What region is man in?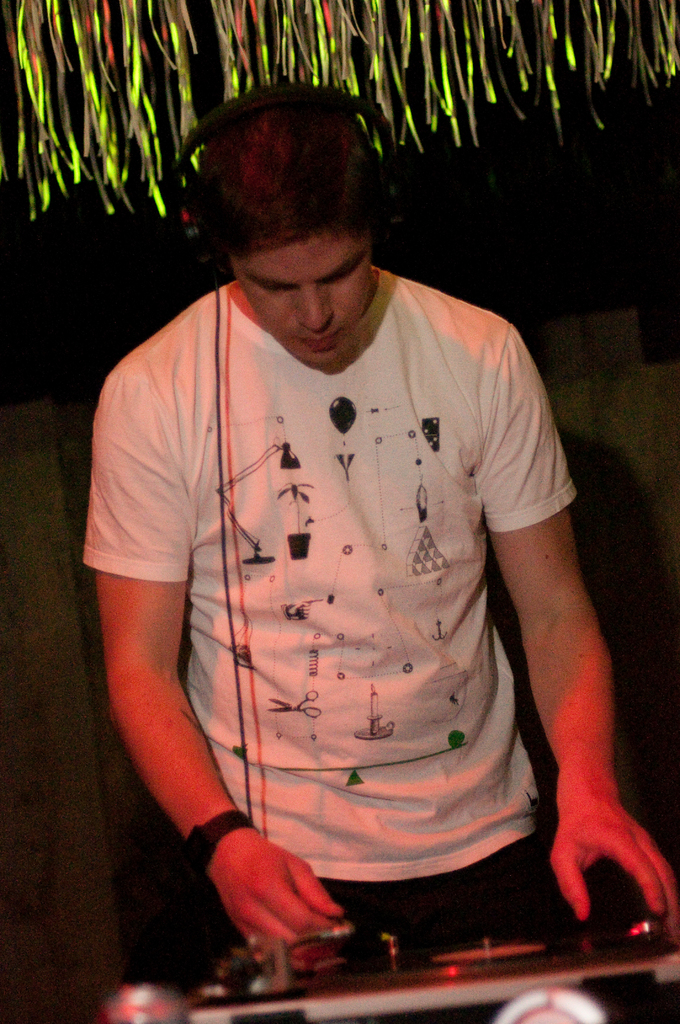
(53, 22, 635, 962).
